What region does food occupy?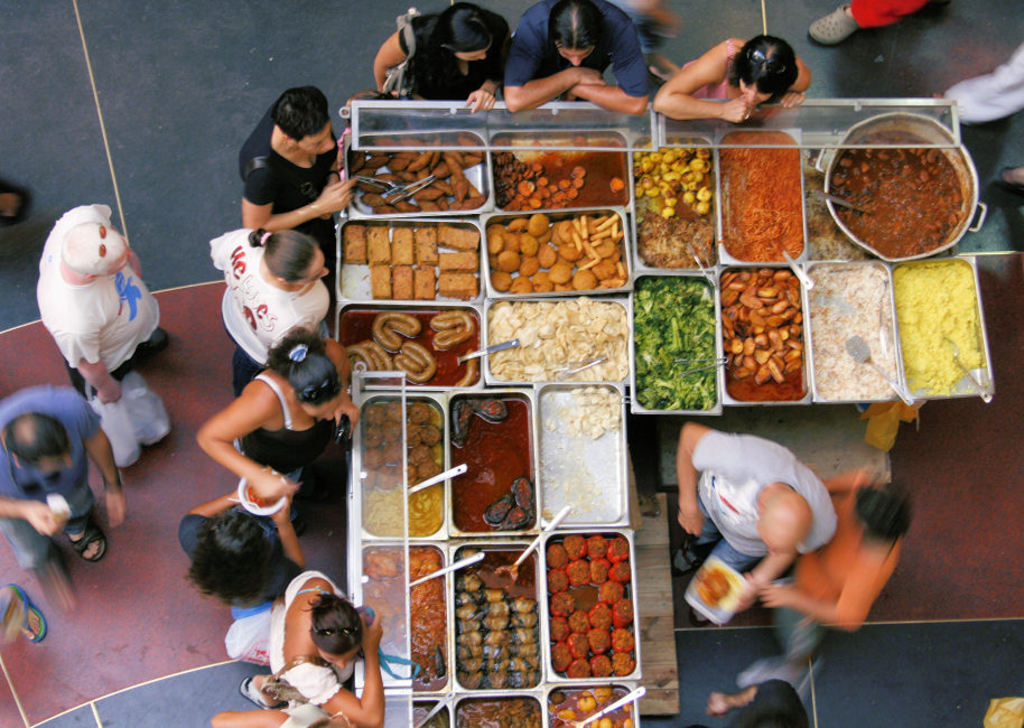
select_region(473, 394, 511, 427).
